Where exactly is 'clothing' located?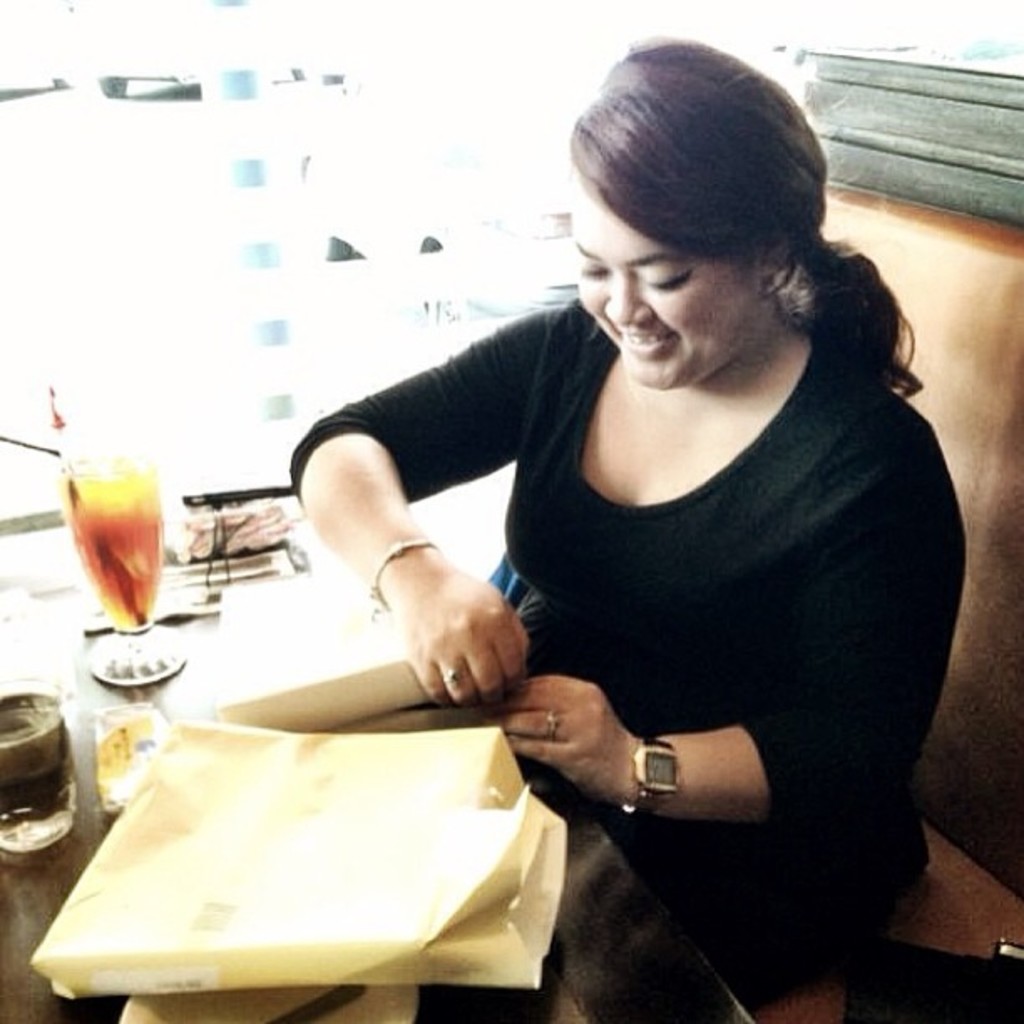
Its bounding box is (320, 281, 970, 937).
